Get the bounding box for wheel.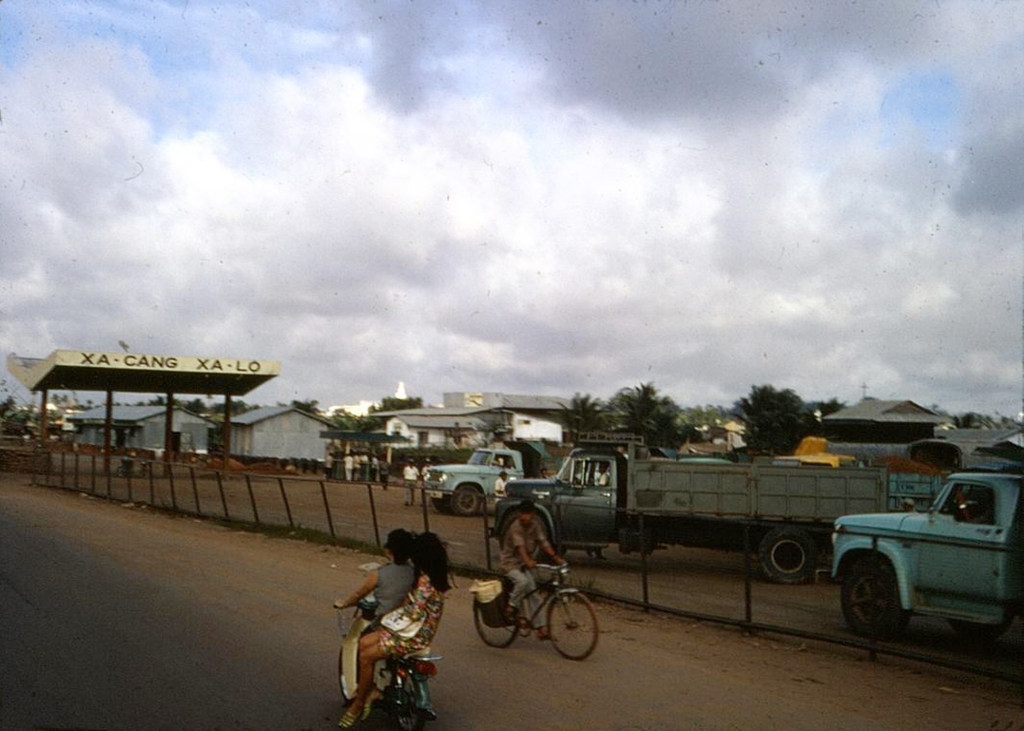
region(541, 588, 602, 658).
